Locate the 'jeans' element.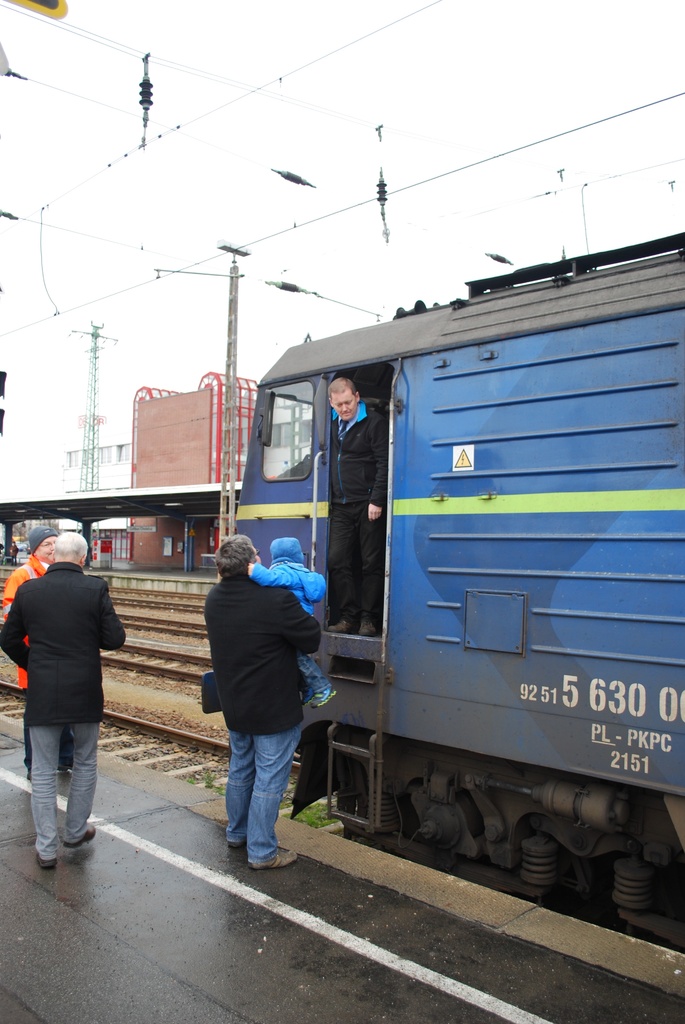
Element bbox: select_region(224, 722, 301, 872).
